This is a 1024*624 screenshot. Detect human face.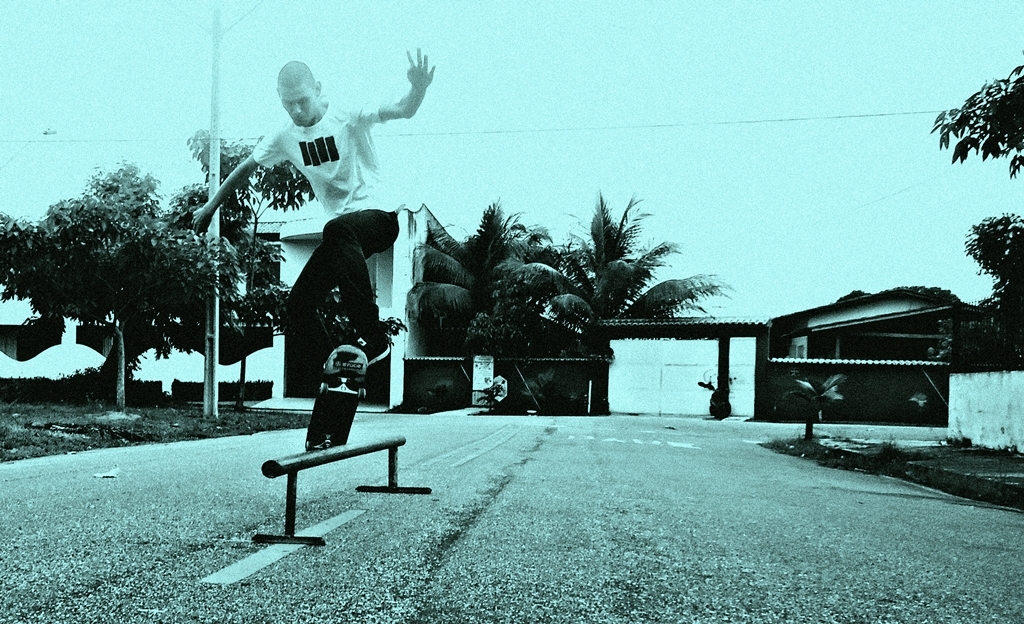
{"left": 282, "top": 80, "right": 315, "bottom": 126}.
